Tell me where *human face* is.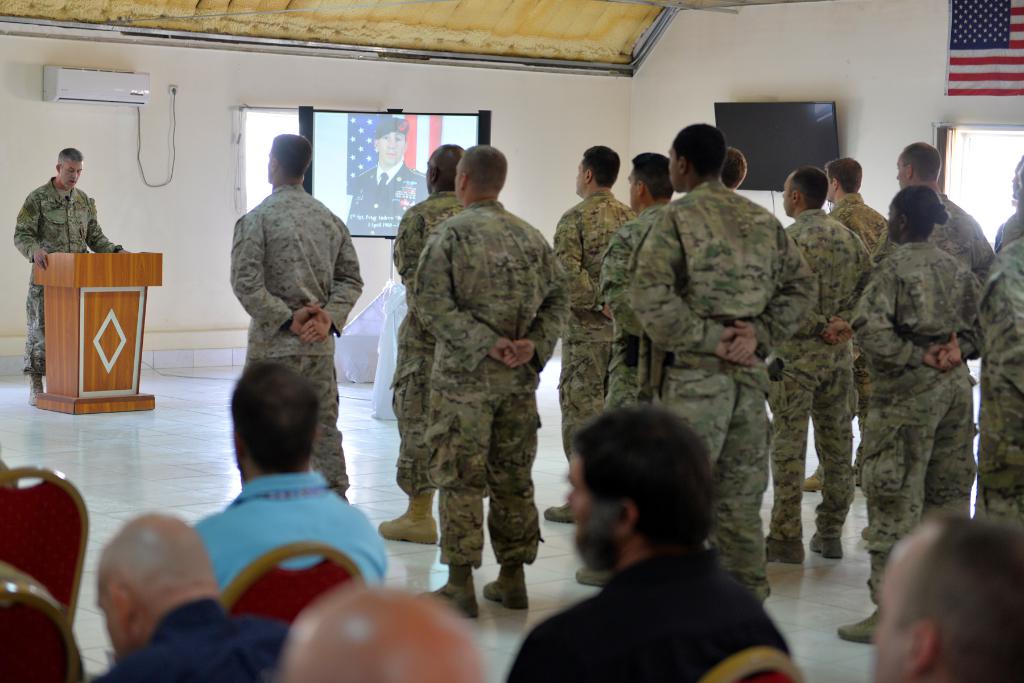
*human face* is at select_region(87, 569, 120, 664).
